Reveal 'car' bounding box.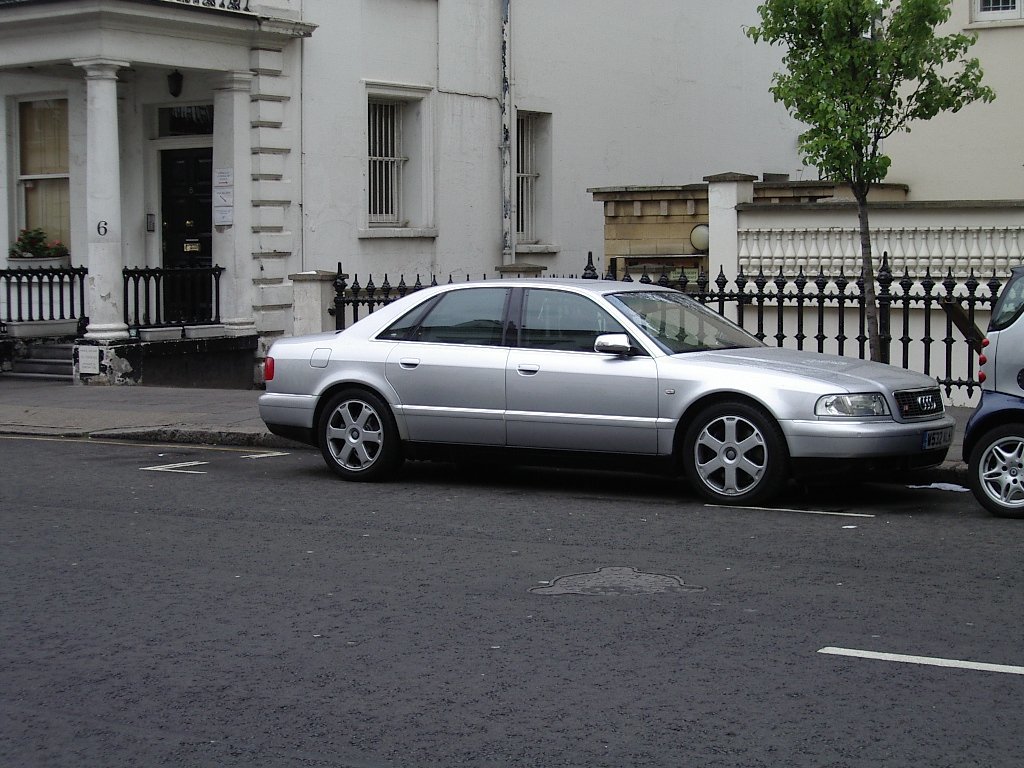
Revealed: 262, 278, 953, 499.
